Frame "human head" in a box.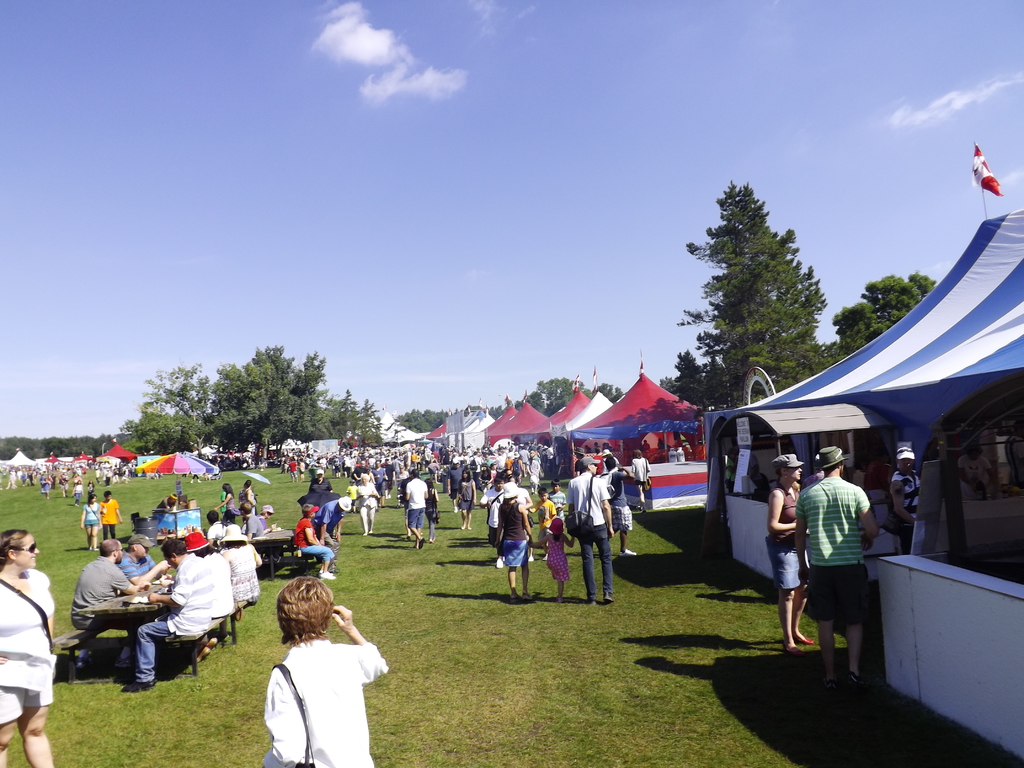
bbox(409, 467, 420, 477).
